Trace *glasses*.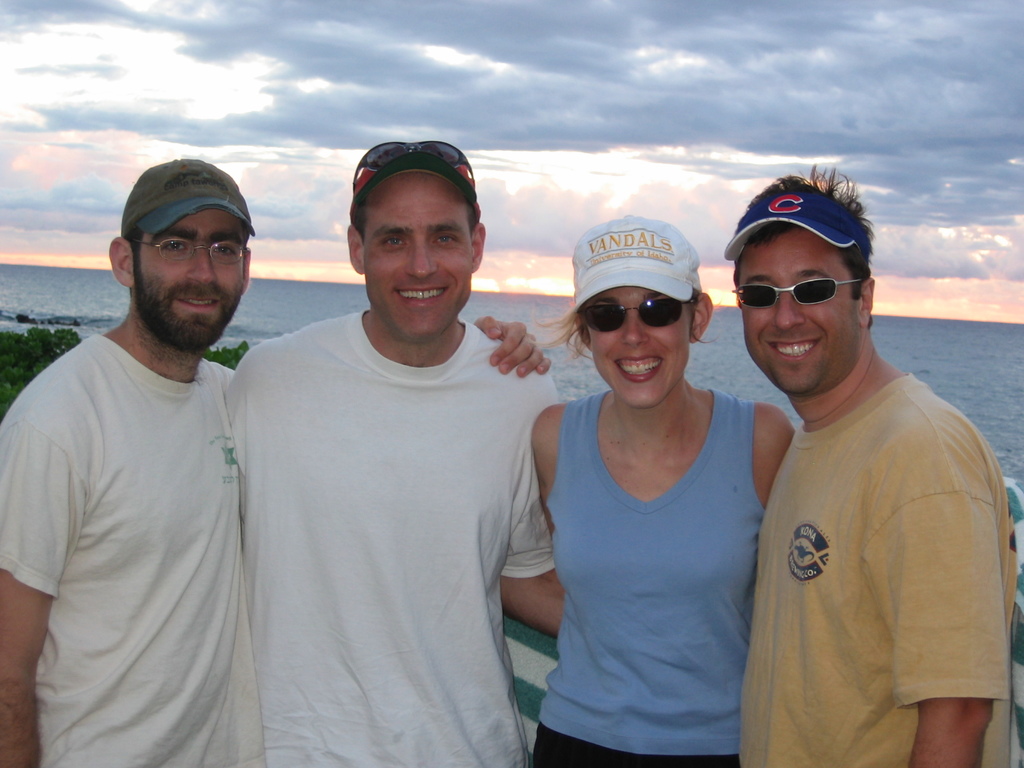
Traced to (x1=731, y1=277, x2=865, y2=312).
